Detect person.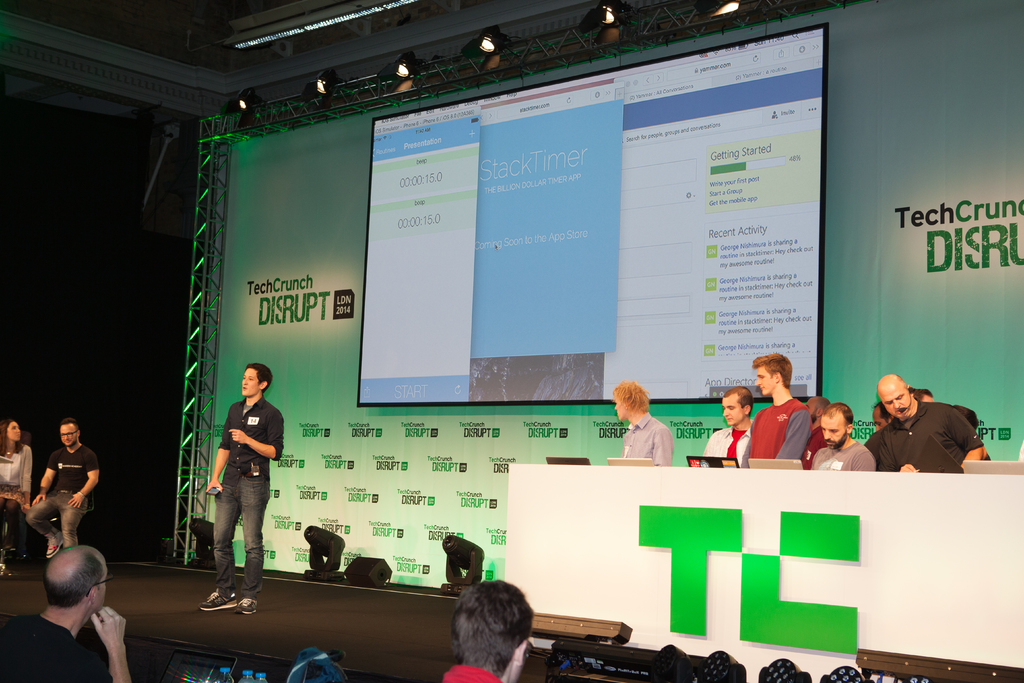
Detected at Rect(20, 413, 104, 550).
